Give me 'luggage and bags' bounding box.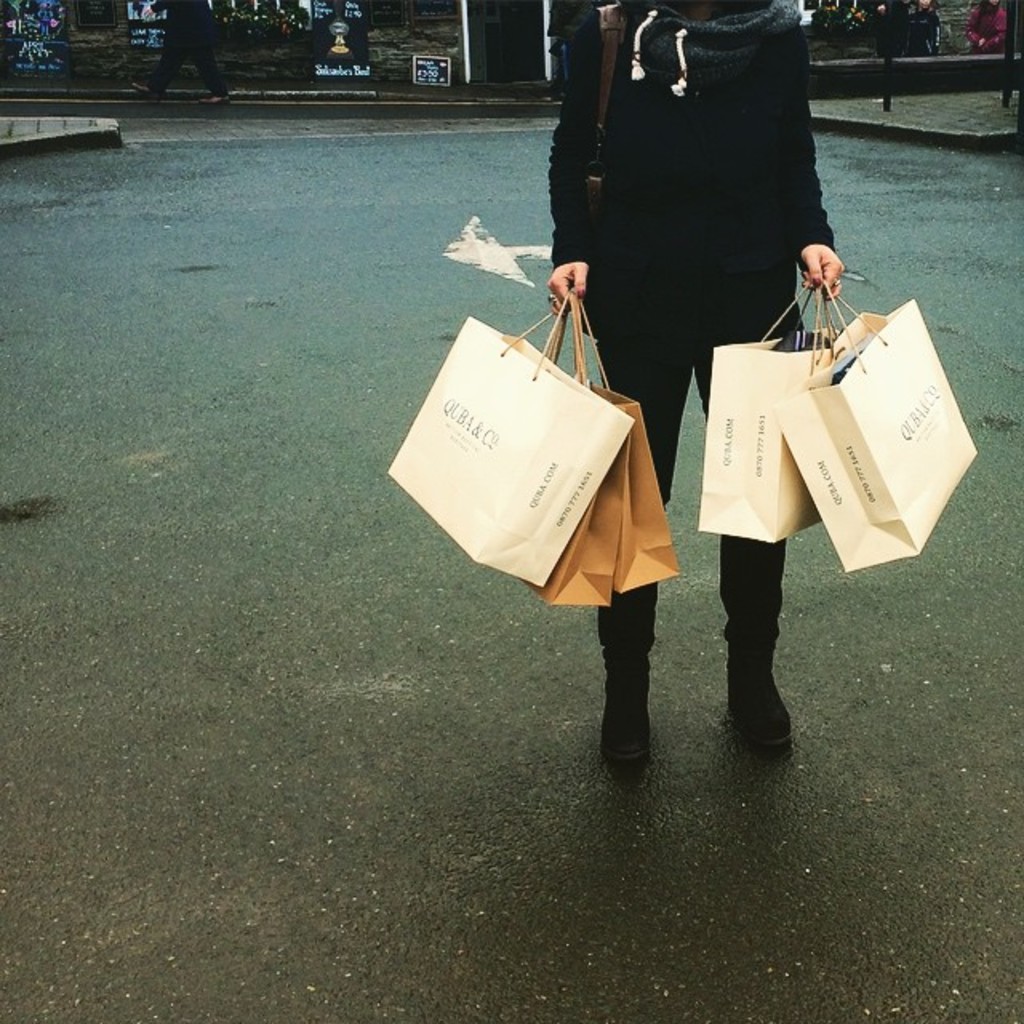
[555,301,680,598].
